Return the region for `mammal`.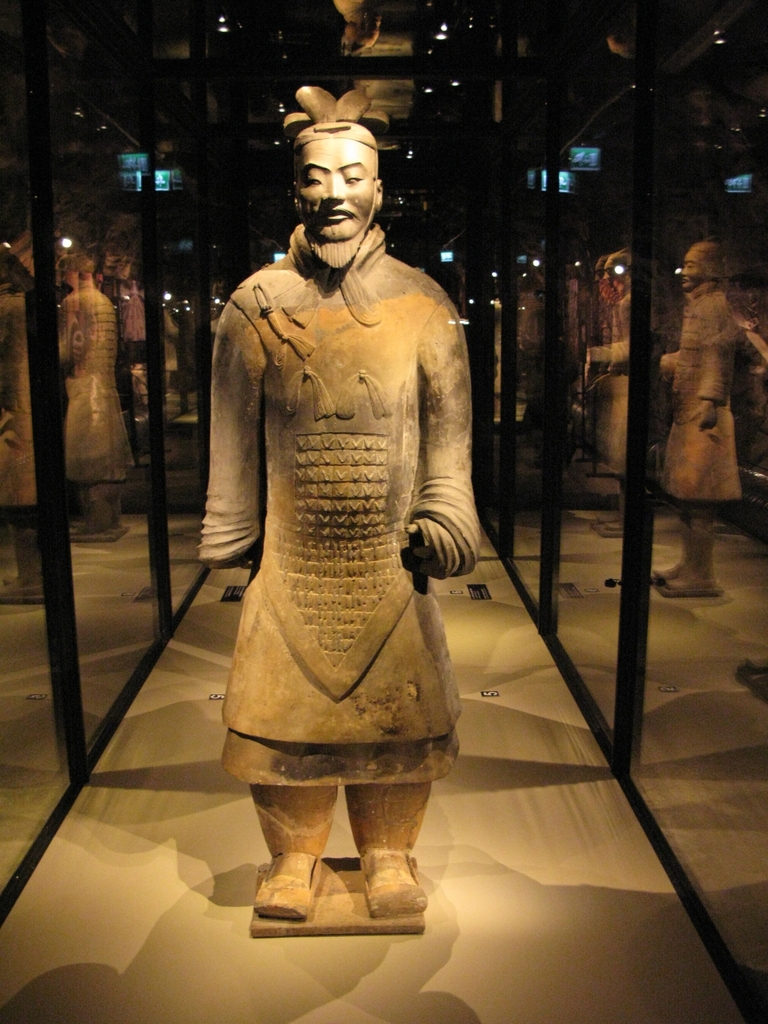
(left=114, top=252, right=163, bottom=454).
